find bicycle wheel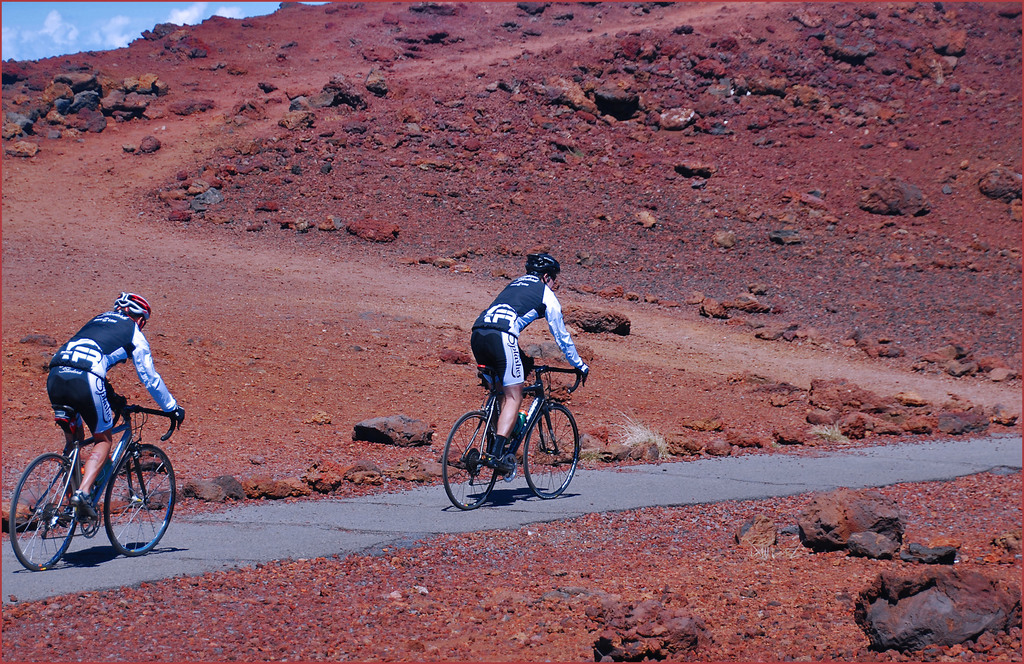
left=102, top=441, right=175, bottom=556
